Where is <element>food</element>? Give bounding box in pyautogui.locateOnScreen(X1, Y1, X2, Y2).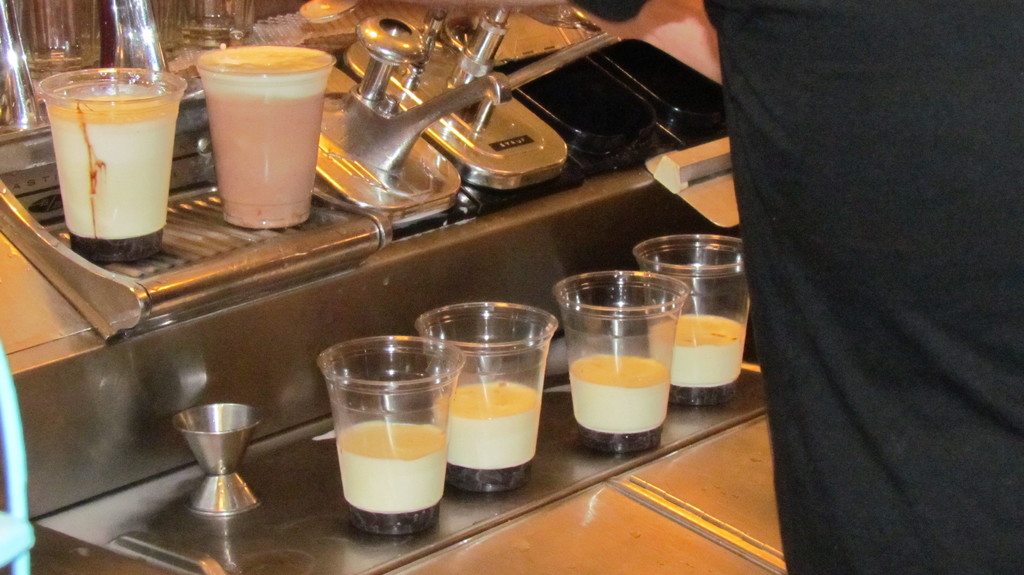
pyautogui.locateOnScreen(439, 374, 544, 484).
